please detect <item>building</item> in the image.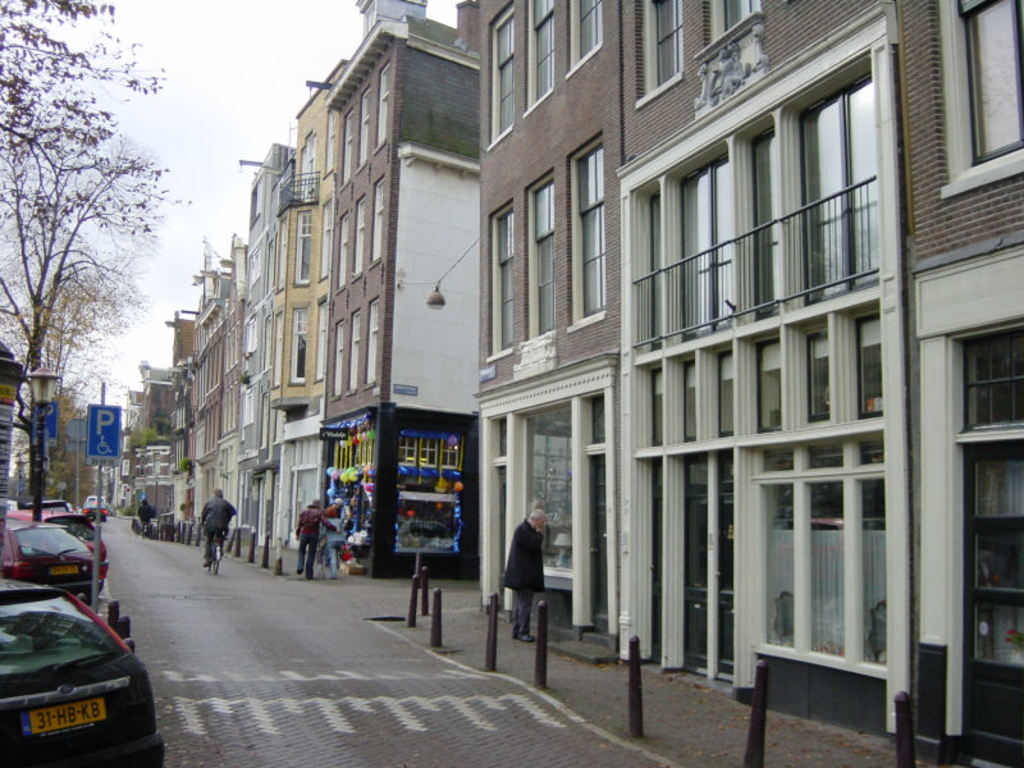
select_region(323, 0, 479, 580).
